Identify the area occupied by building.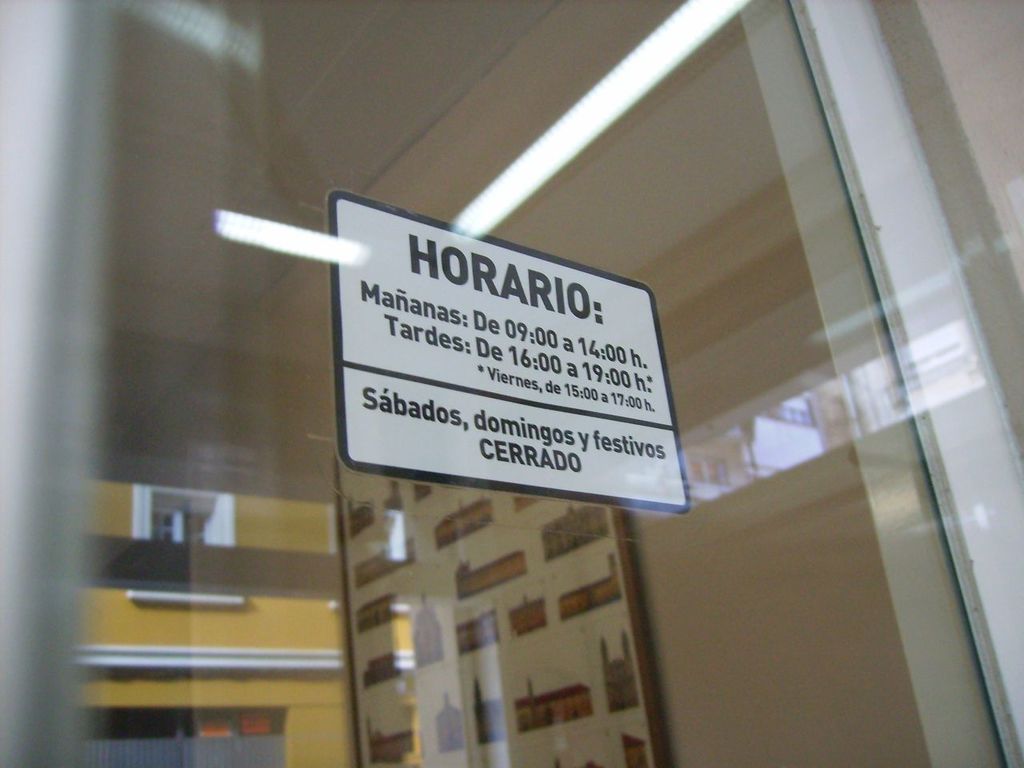
Area: (0,0,1023,767).
